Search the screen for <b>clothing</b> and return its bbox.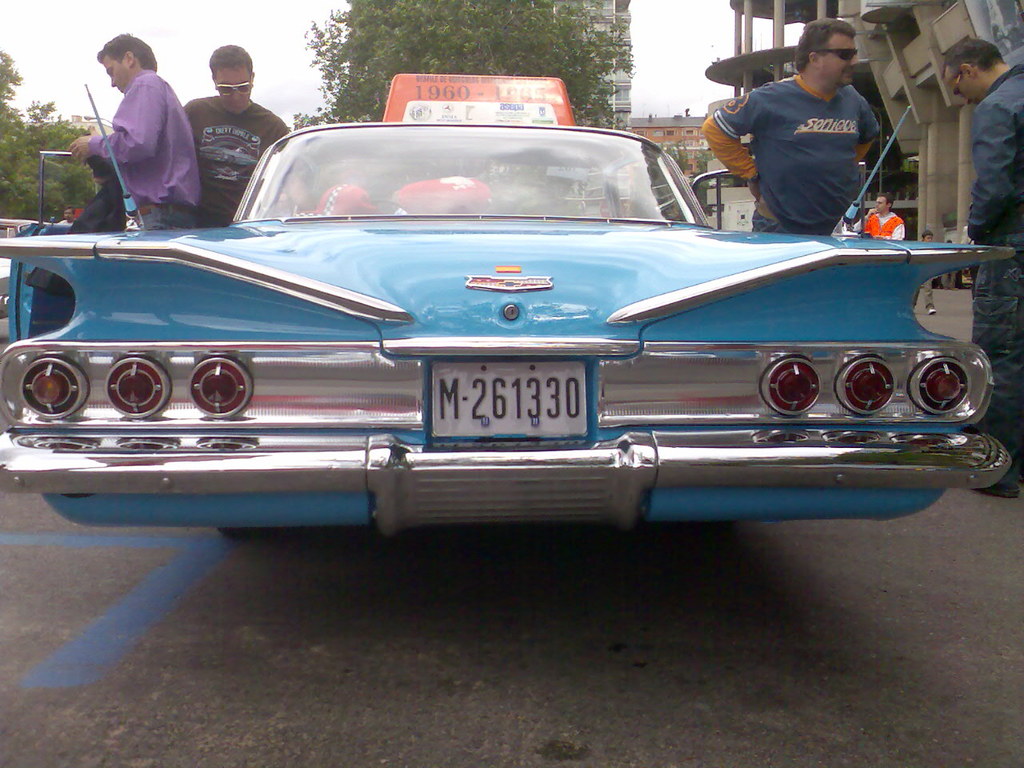
Found: 963,60,1023,484.
